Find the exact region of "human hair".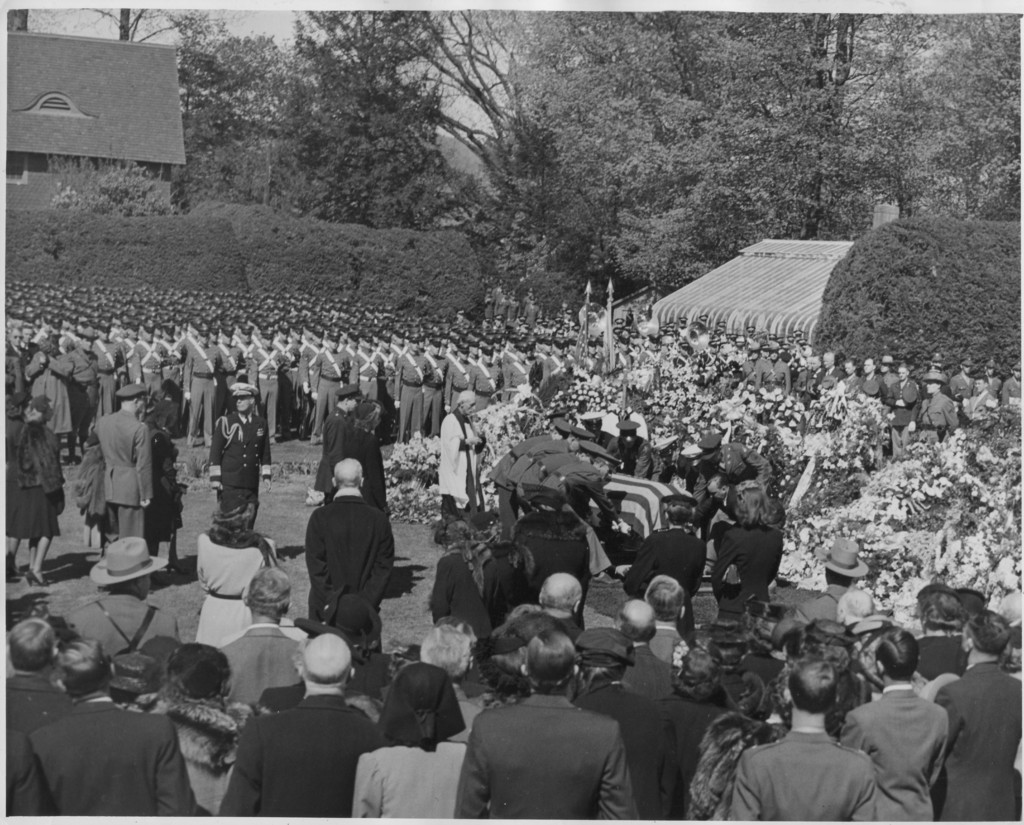
Exact region: <region>301, 639, 356, 687</region>.
